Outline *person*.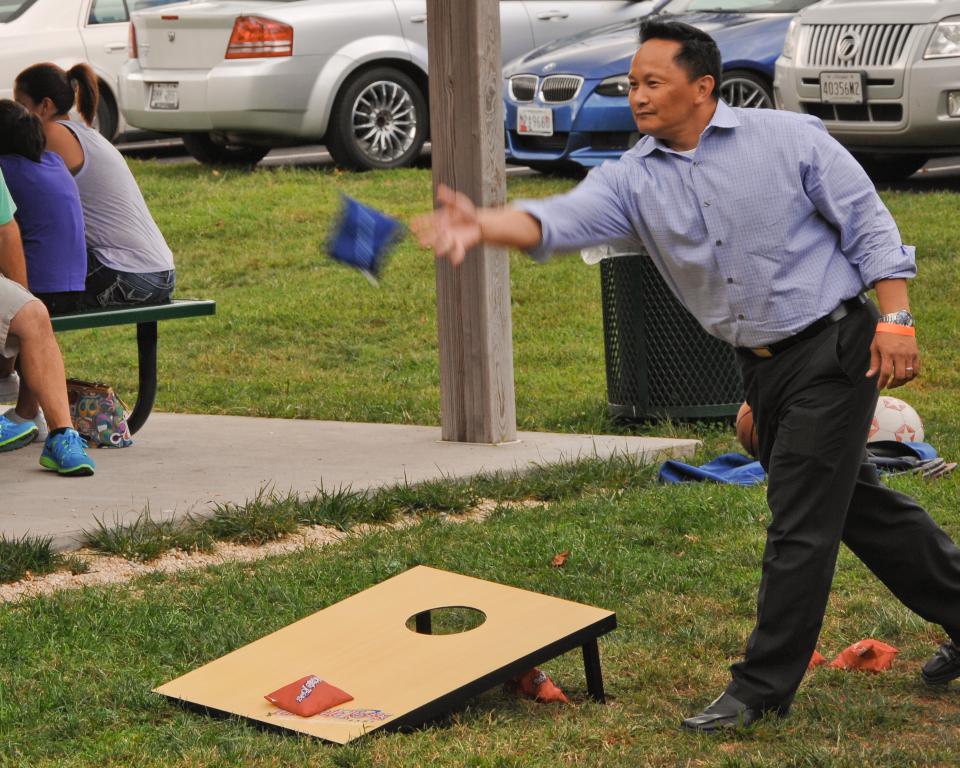
Outline: locate(408, 23, 959, 734).
